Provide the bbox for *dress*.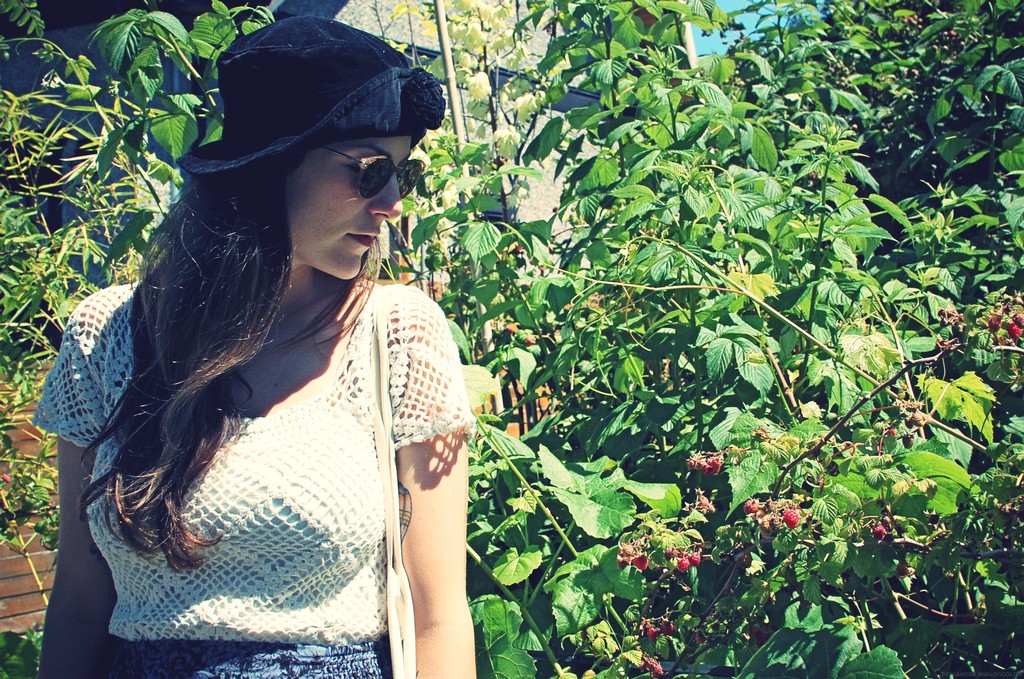
select_region(29, 279, 473, 678).
